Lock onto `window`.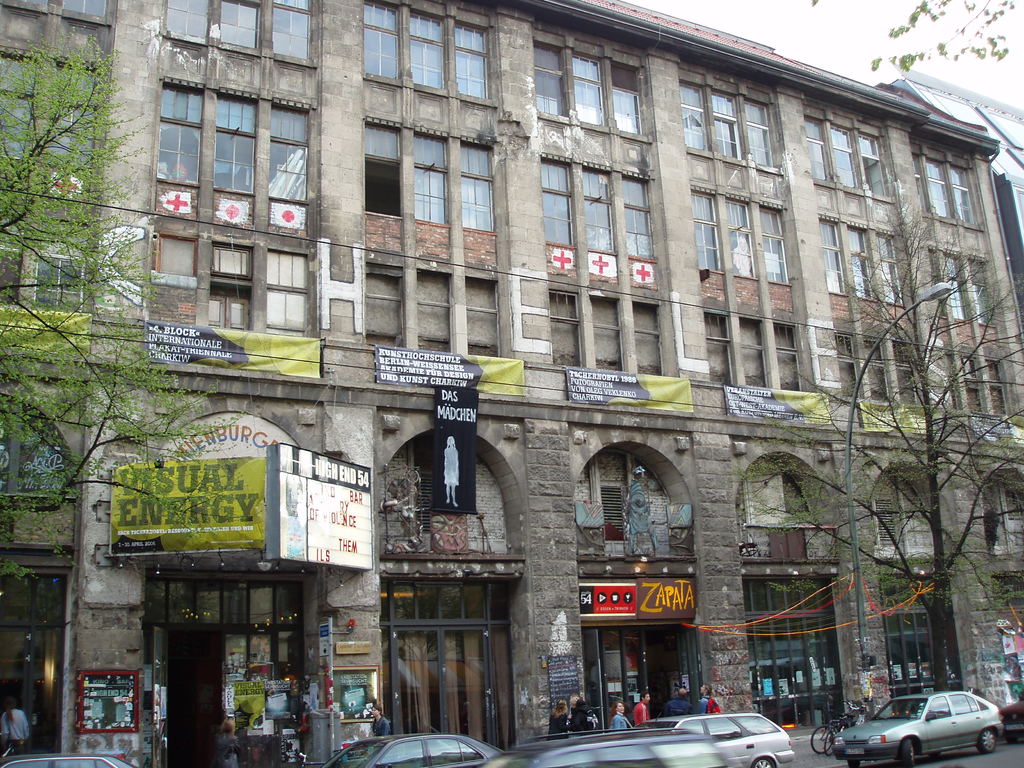
Locked: bbox=(467, 281, 499, 363).
